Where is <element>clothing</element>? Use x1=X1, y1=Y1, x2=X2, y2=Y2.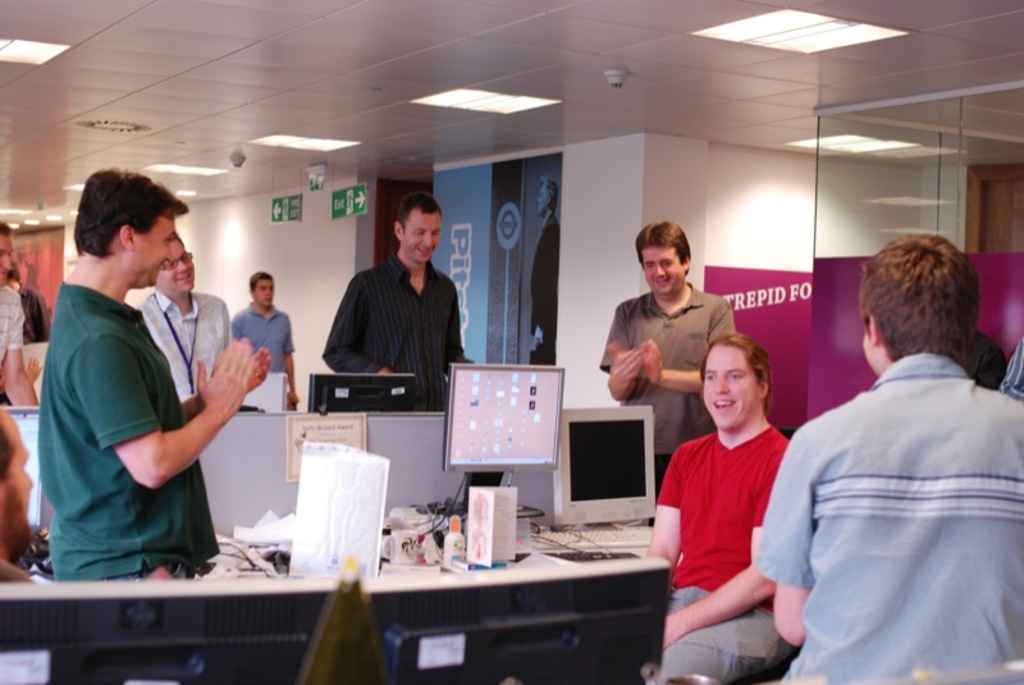
x1=320, y1=245, x2=471, y2=405.
